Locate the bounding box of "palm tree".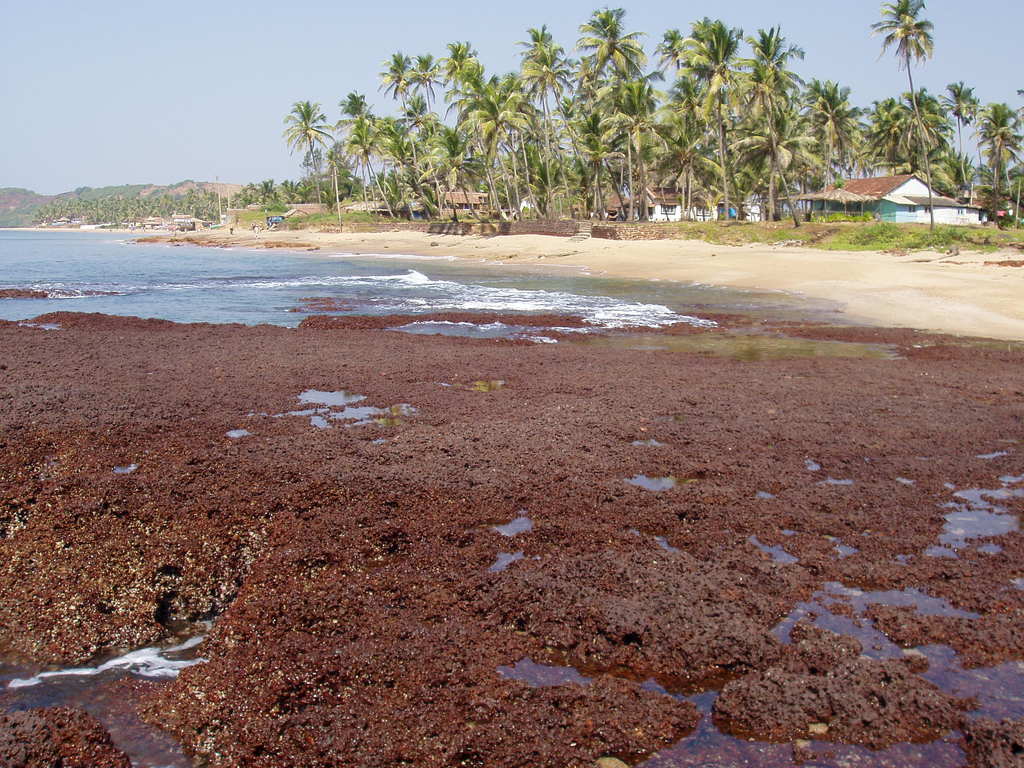
Bounding box: [x1=667, y1=36, x2=699, y2=180].
